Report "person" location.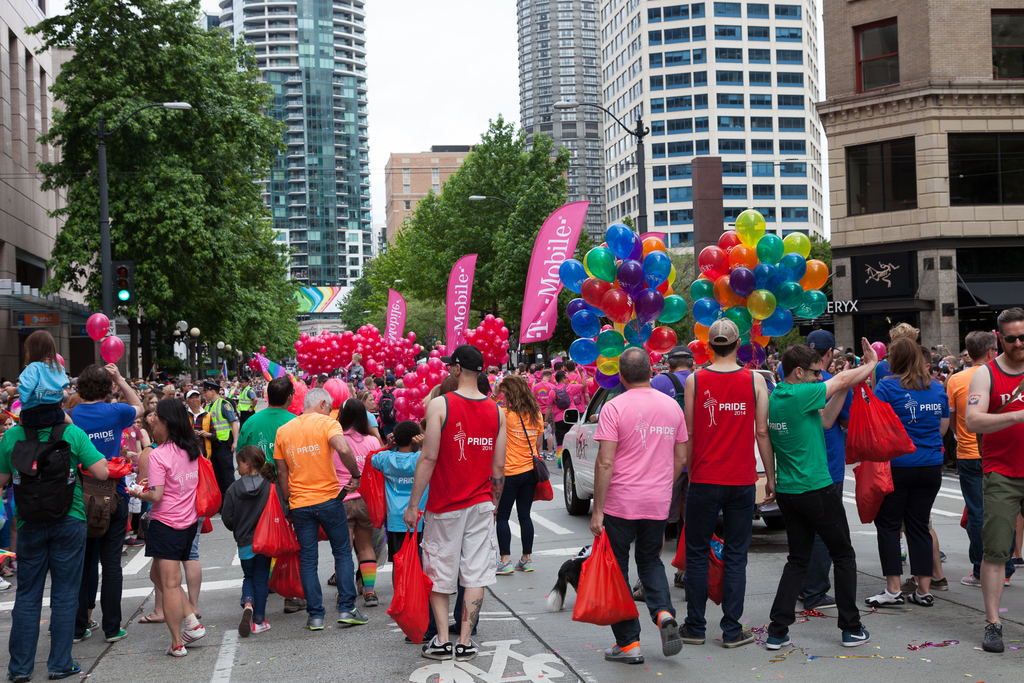
Report: {"x1": 120, "y1": 390, "x2": 207, "y2": 664}.
